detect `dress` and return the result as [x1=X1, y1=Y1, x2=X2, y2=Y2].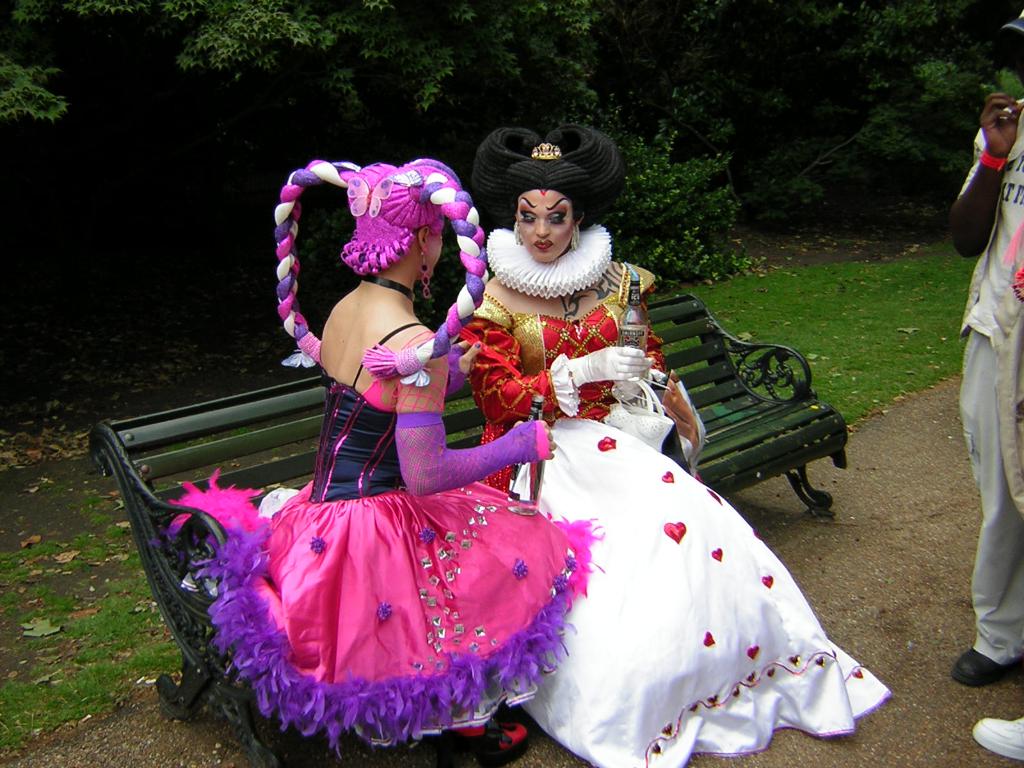
[x1=458, y1=261, x2=890, y2=767].
